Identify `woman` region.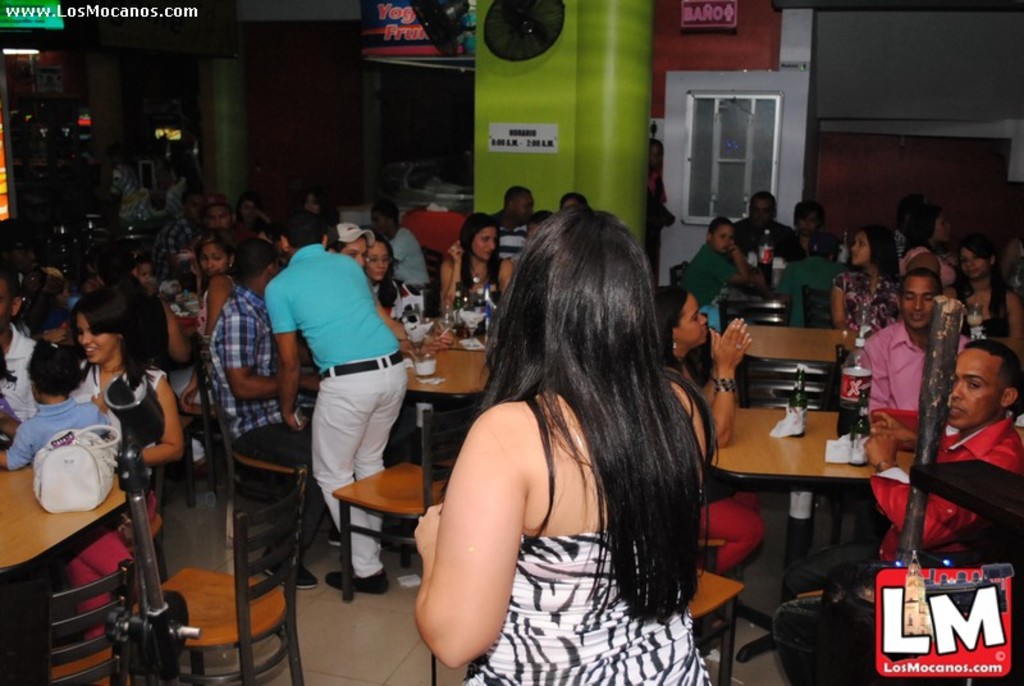
Region: region(442, 211, 512, 321).
